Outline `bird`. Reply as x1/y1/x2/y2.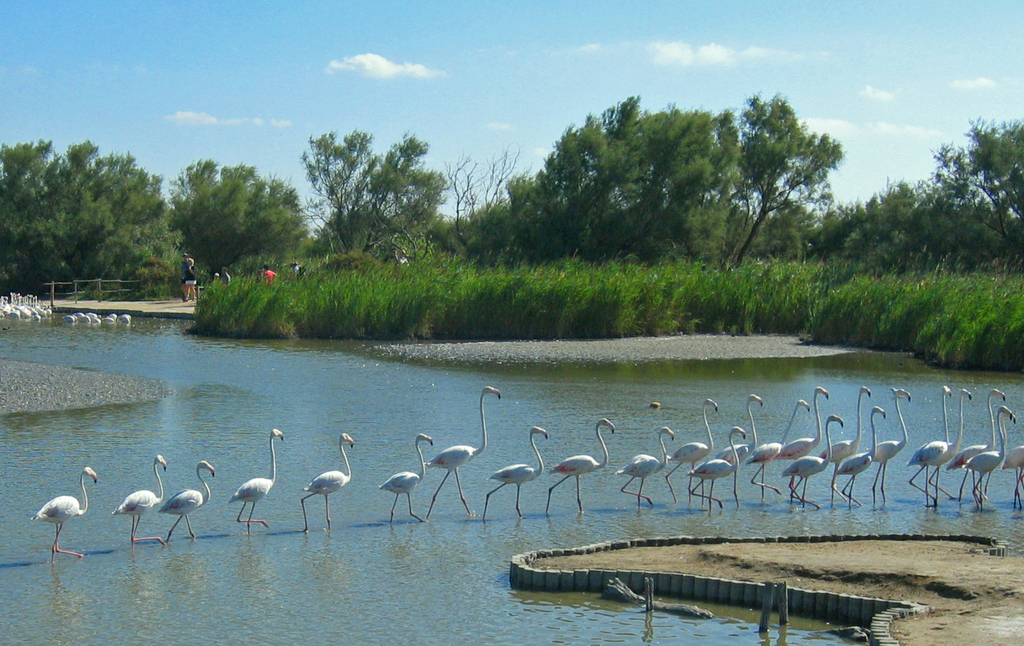
420/383/504/524.
